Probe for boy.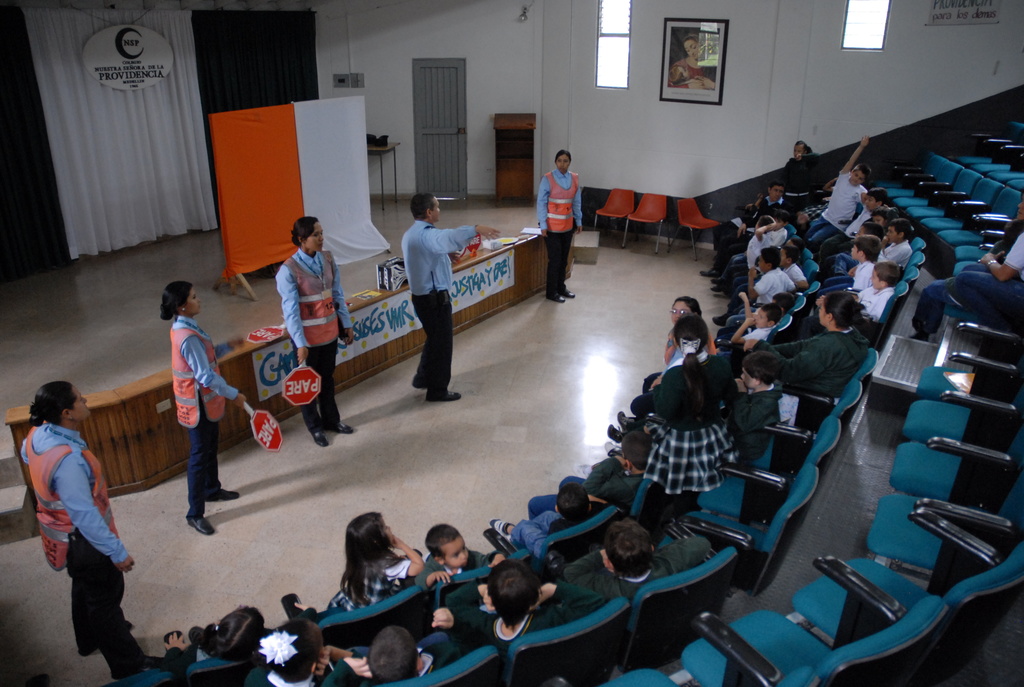
Probe result: locate(806, 186, 892, 246).
